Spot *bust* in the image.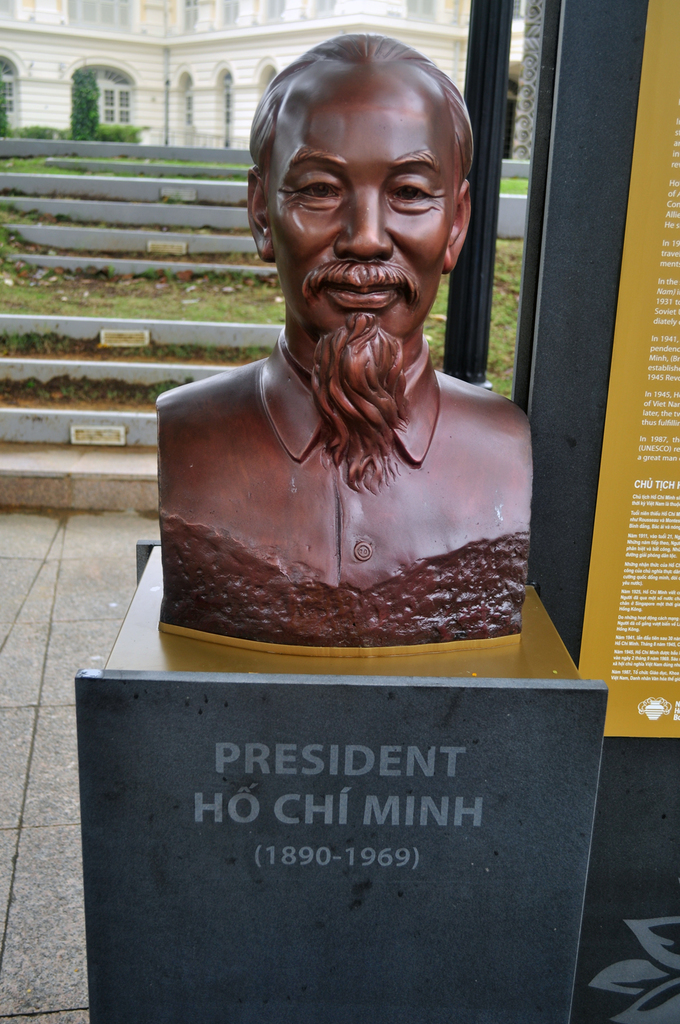
*bust* found at pyautogui.locateOnScreen(155, 27, 541, 653).
